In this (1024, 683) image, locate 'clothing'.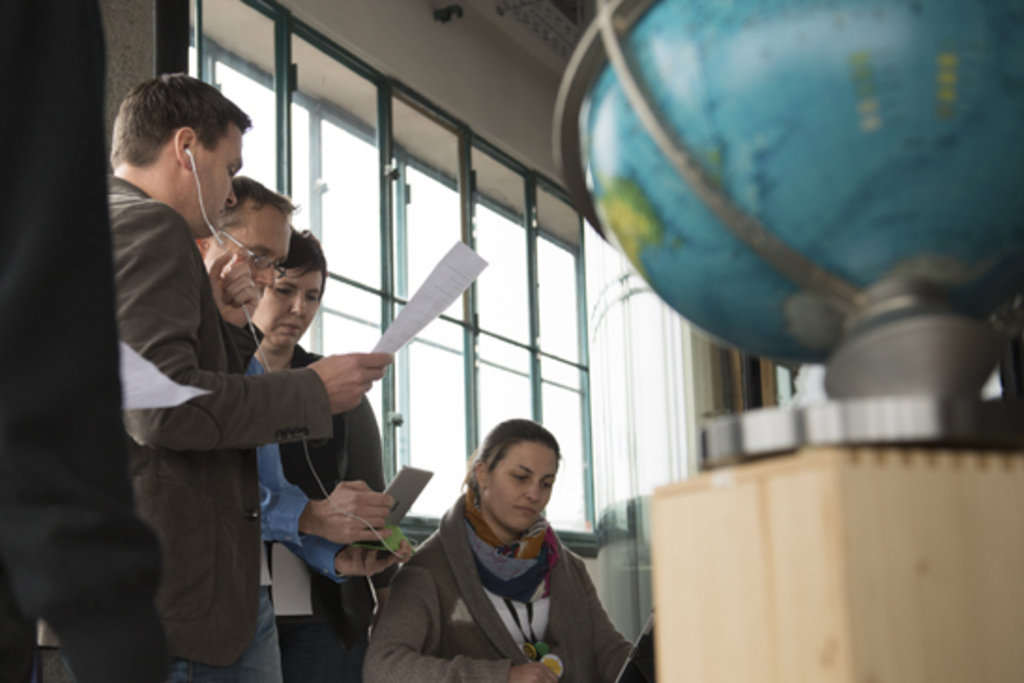
Bounding box: (x1=262, y1=342, x2=386, y2=681).
